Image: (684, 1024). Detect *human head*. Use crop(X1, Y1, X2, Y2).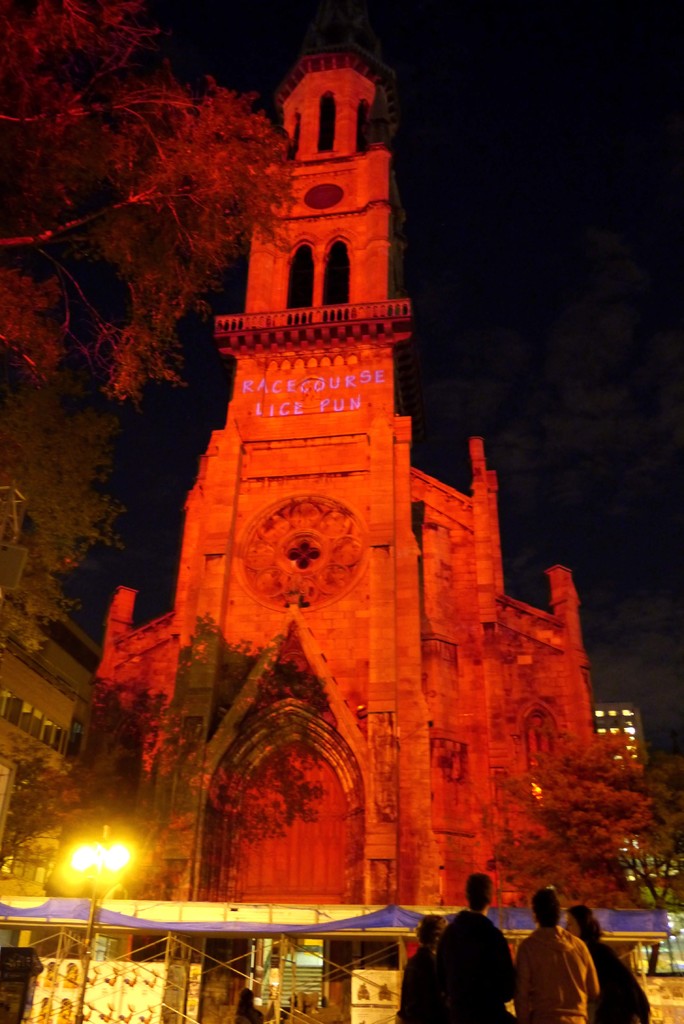
crop(418, 909, 452, 949).
